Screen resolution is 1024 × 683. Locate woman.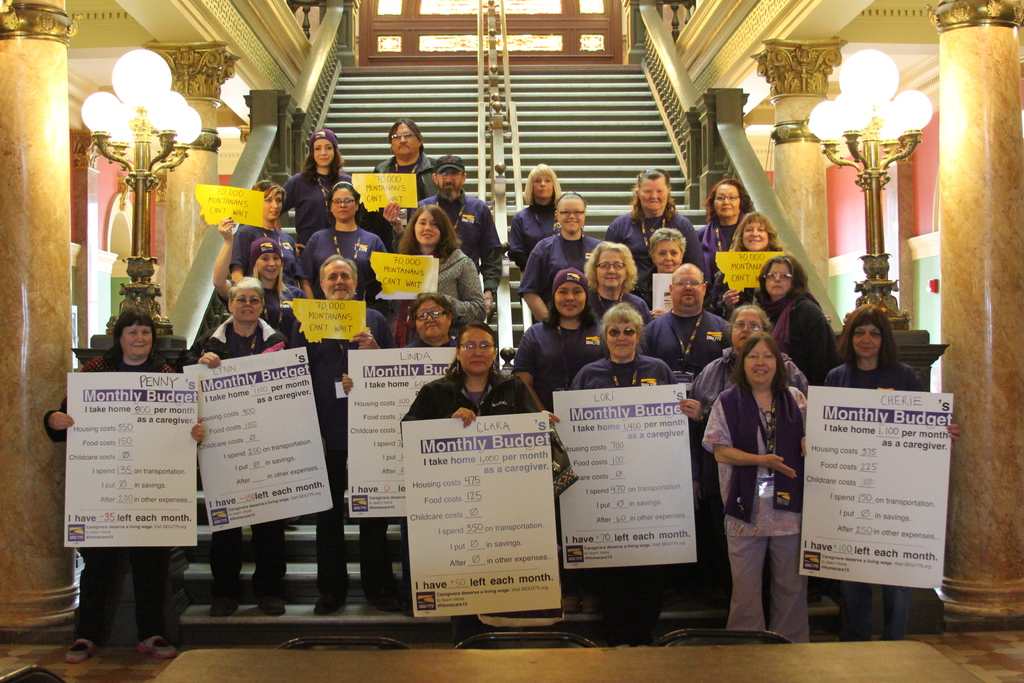
l=209, t=217, r=305, b=349.
